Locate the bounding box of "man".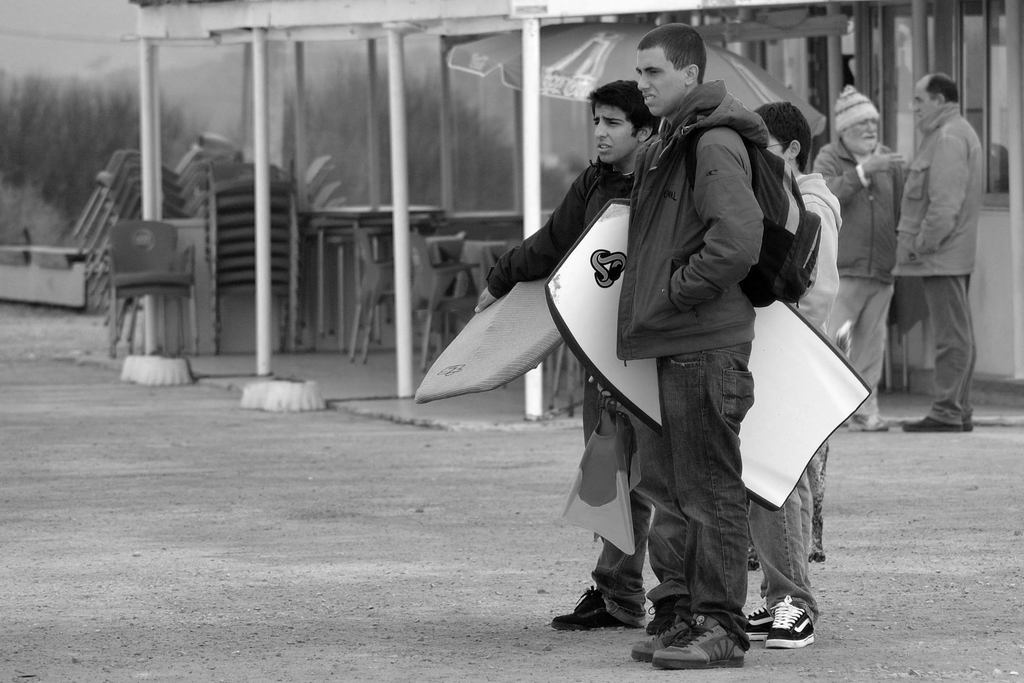
Bounding box: [left=474, top=80, right=659, bottom=629].
